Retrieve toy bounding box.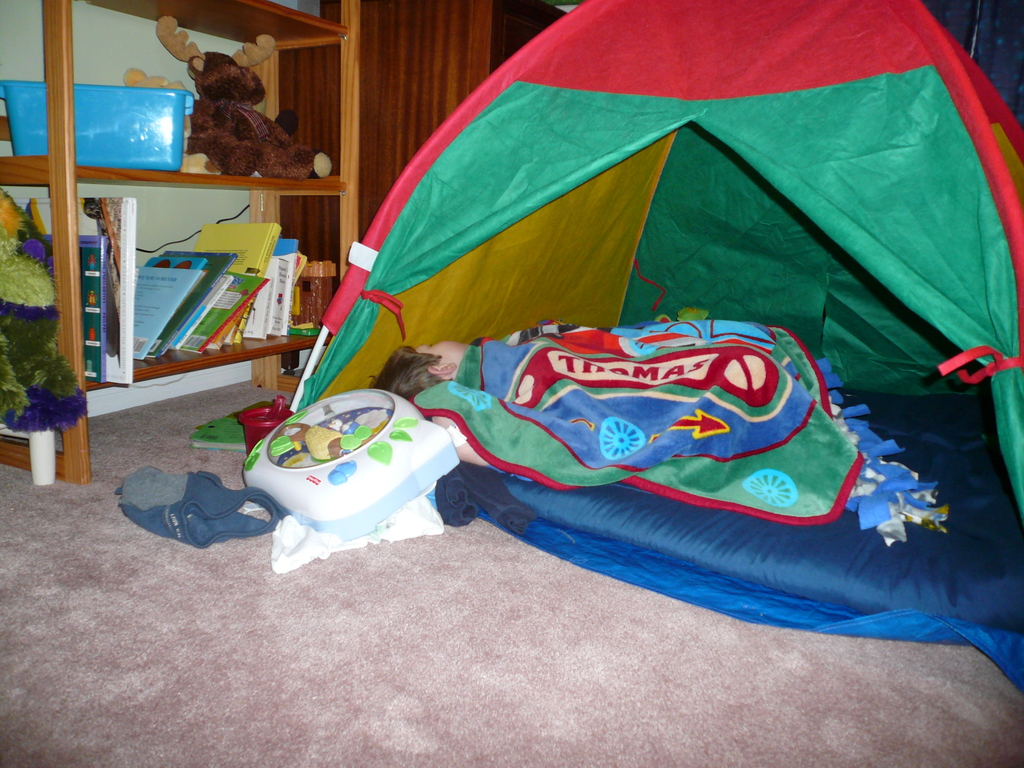
Bounding box: 220:389:476:556.
